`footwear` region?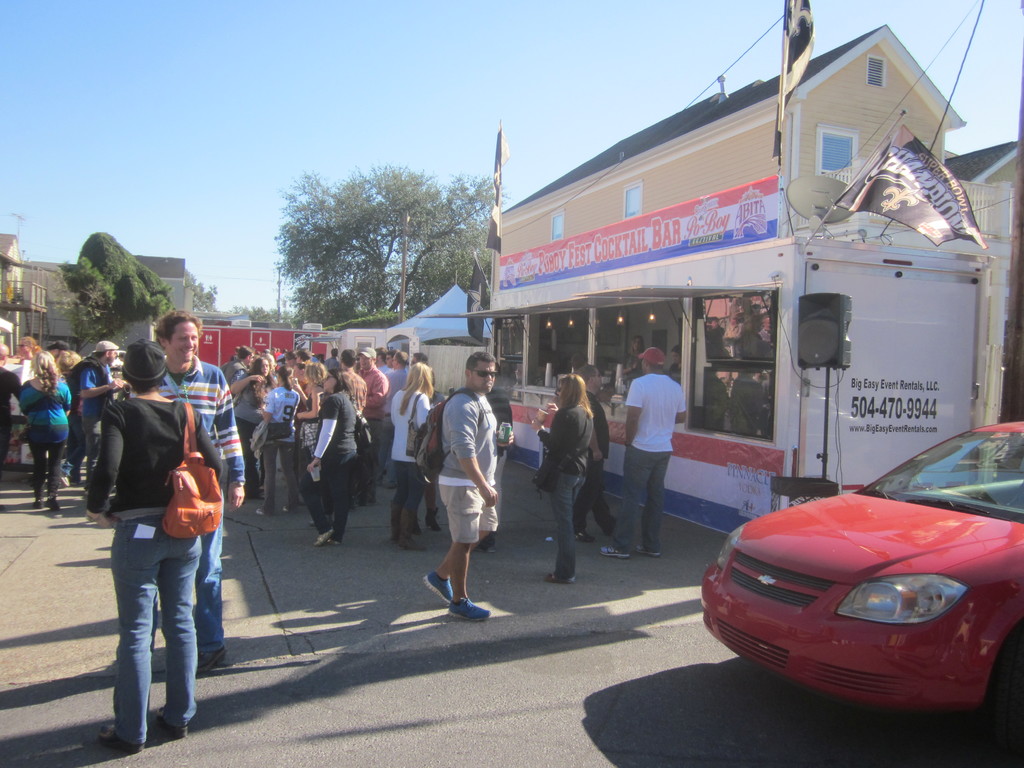
bbox=(605, 519, 616, 539)
